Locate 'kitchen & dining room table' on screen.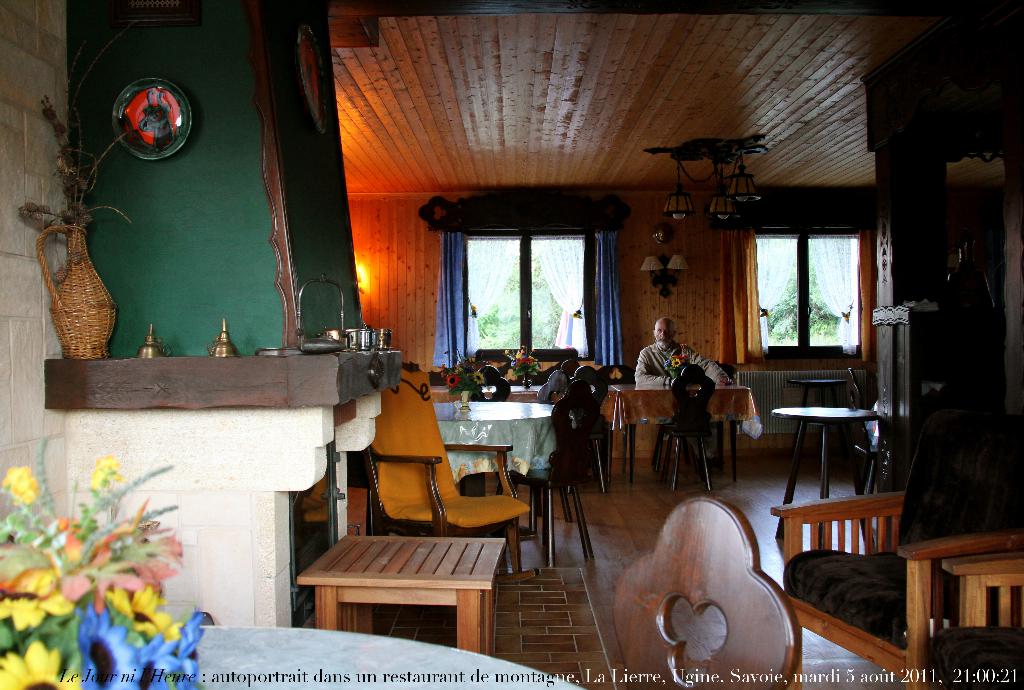
On screen at [x1=769, y1=400, x2=877, y2=550].
